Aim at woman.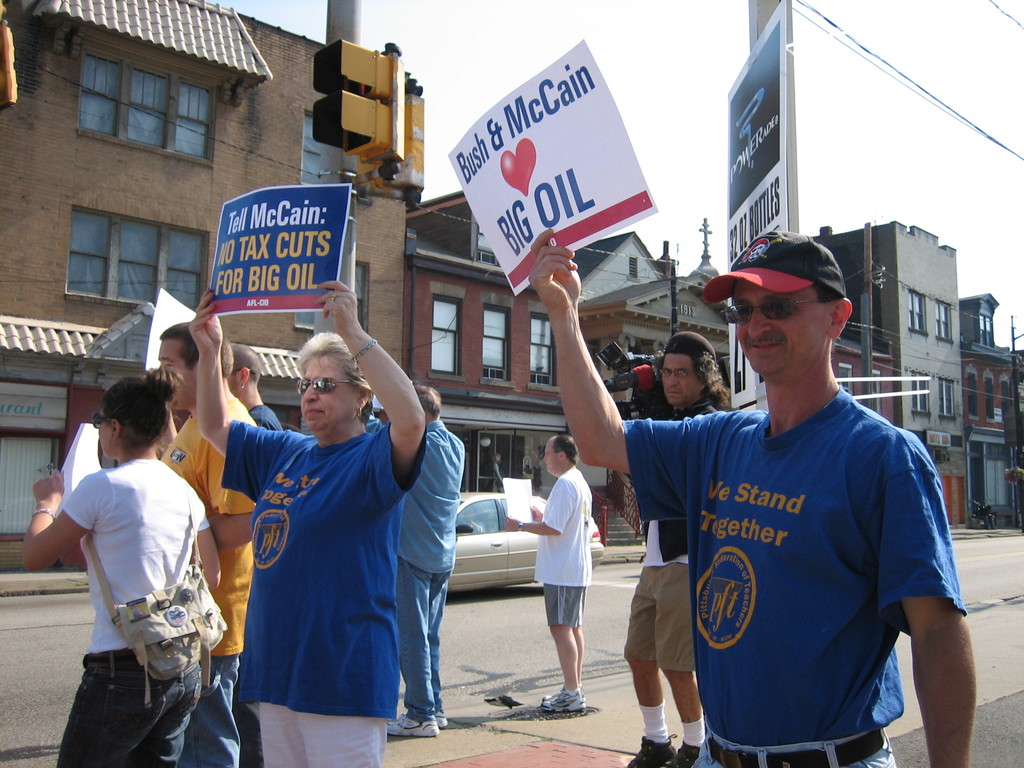
Aimed at [x1=19, y1=376, x2=231, y2=767].
